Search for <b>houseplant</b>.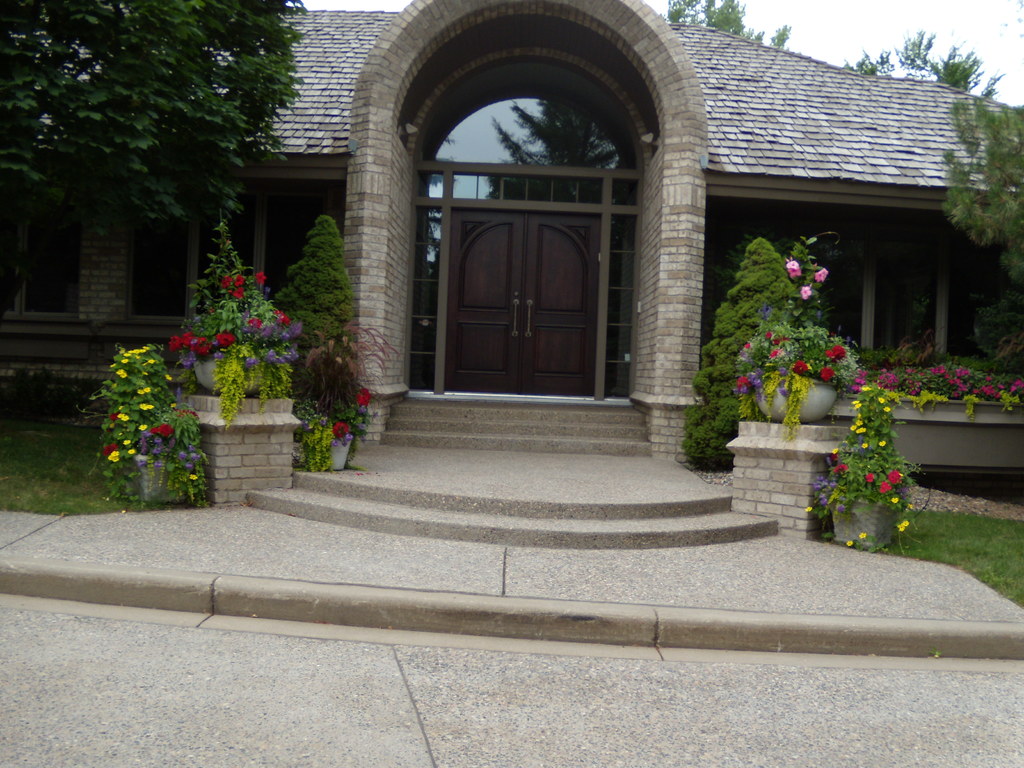
Found at box=[173, 262, 302, 425].
